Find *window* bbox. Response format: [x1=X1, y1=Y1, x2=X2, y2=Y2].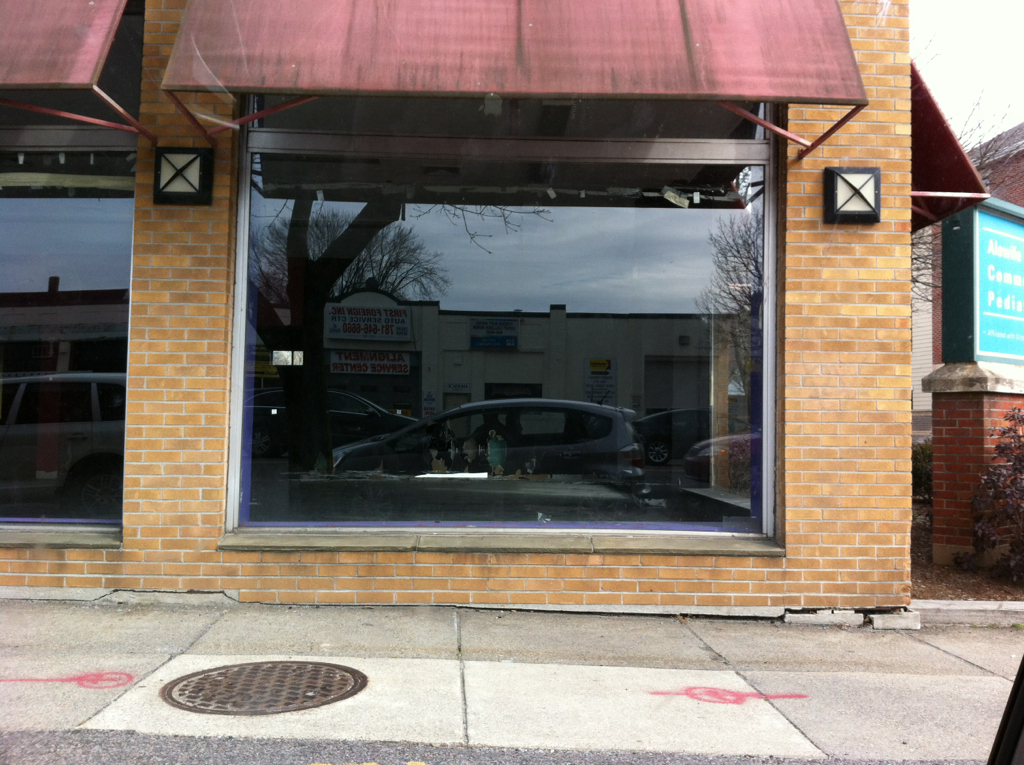
[x1=214, y1=92, x2=784, y2=550].
